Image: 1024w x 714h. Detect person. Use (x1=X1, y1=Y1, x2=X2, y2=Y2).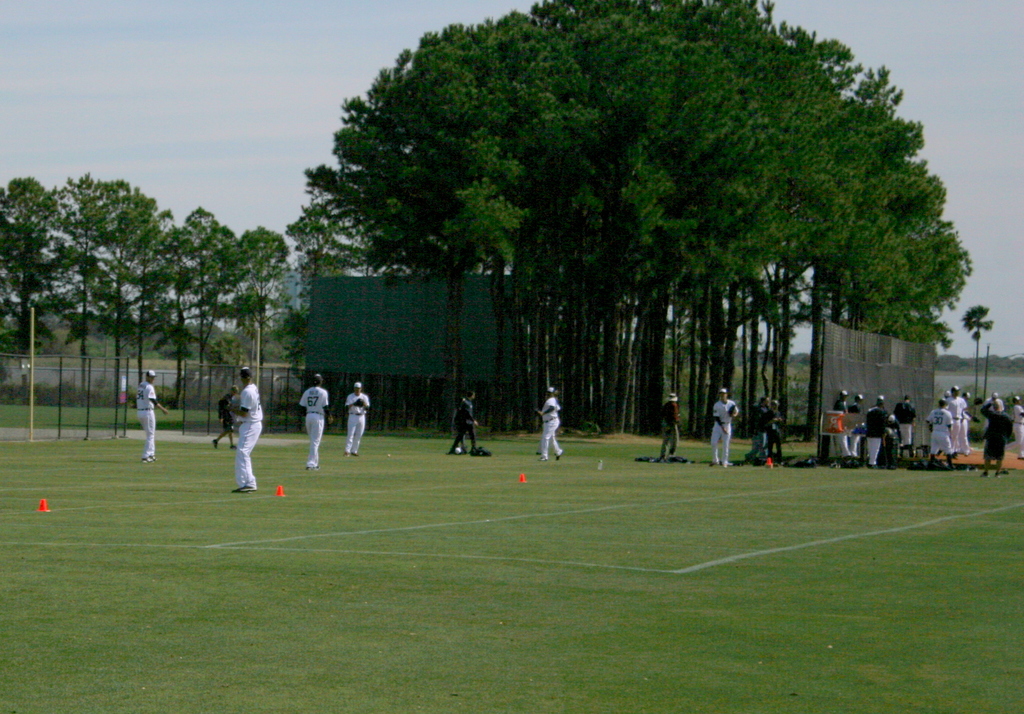
(x1=865, y1=392, x2=892, y2=467).
